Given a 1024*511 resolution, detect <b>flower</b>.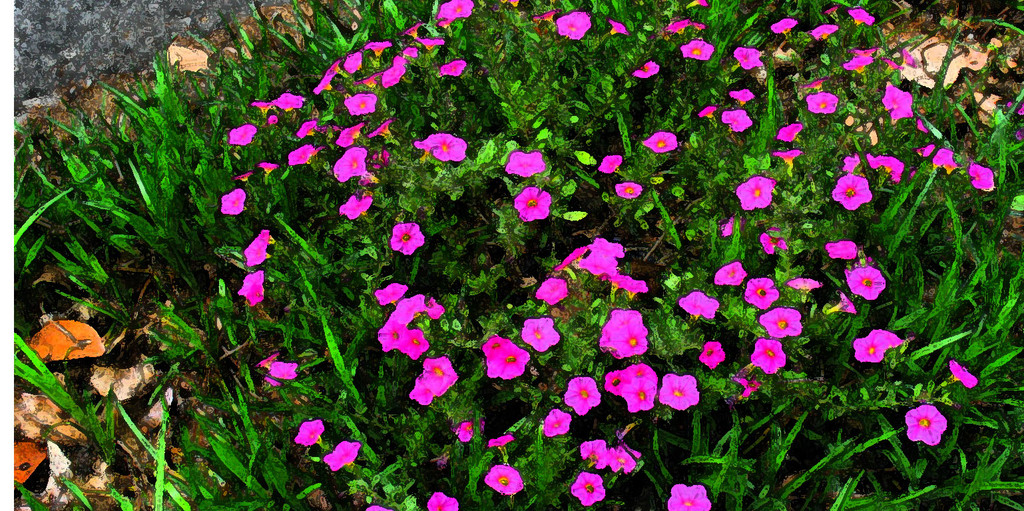
bbox=[734, 378, 755, 398].
